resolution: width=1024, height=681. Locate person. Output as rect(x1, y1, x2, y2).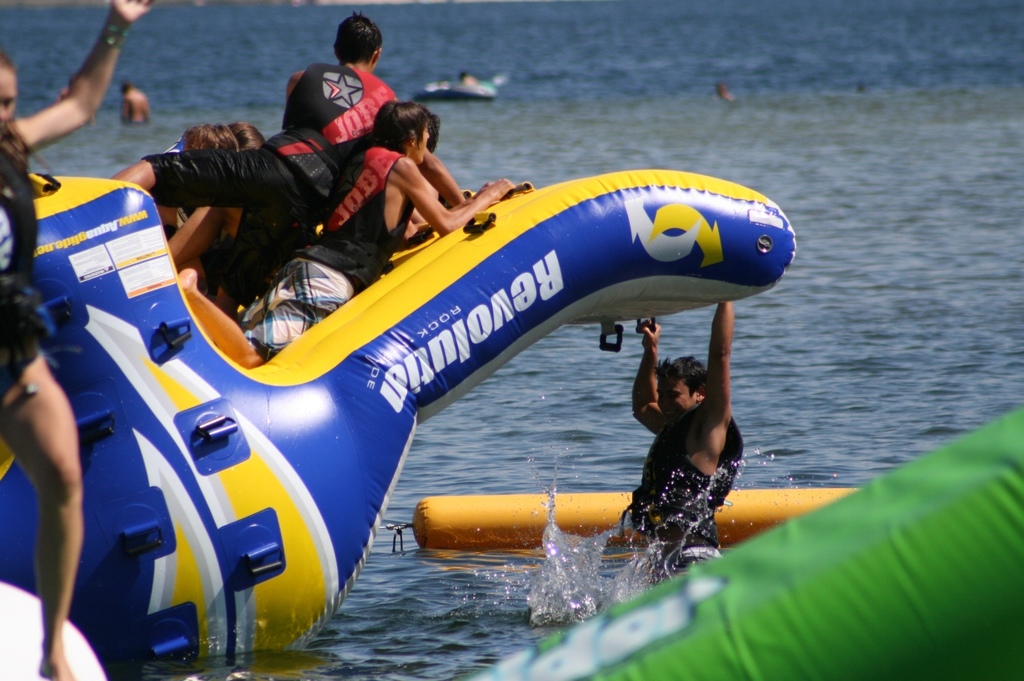
rect(621, 300, 744, 588).
